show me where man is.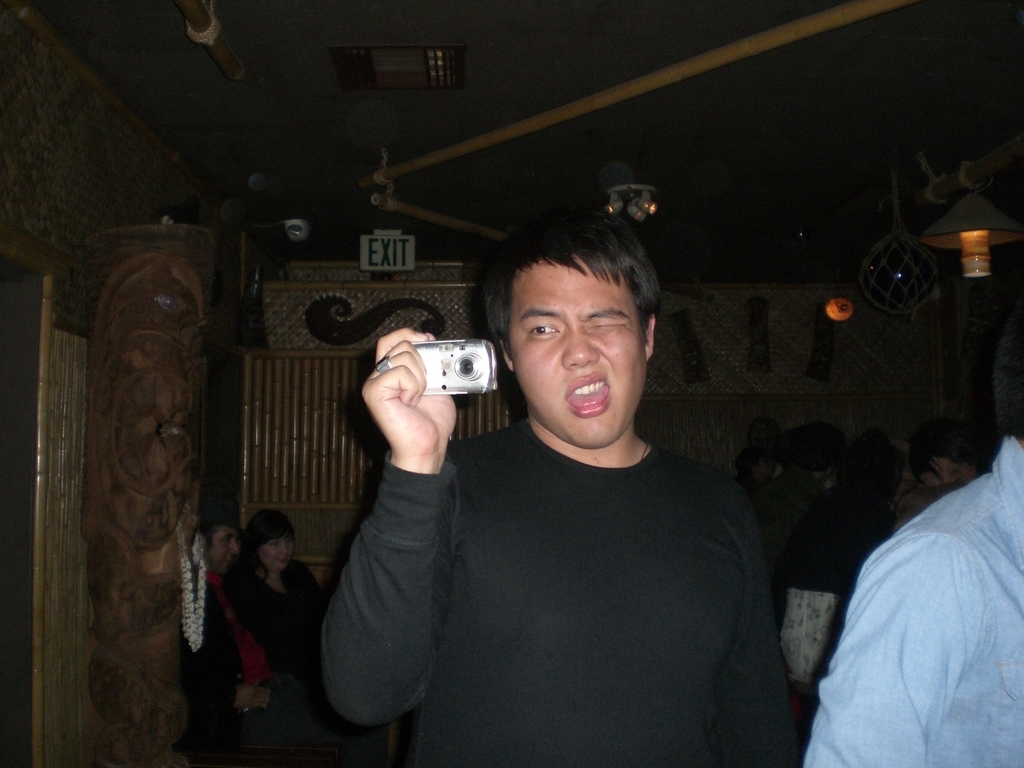
man is at box=[333, 203, 818, 757].
